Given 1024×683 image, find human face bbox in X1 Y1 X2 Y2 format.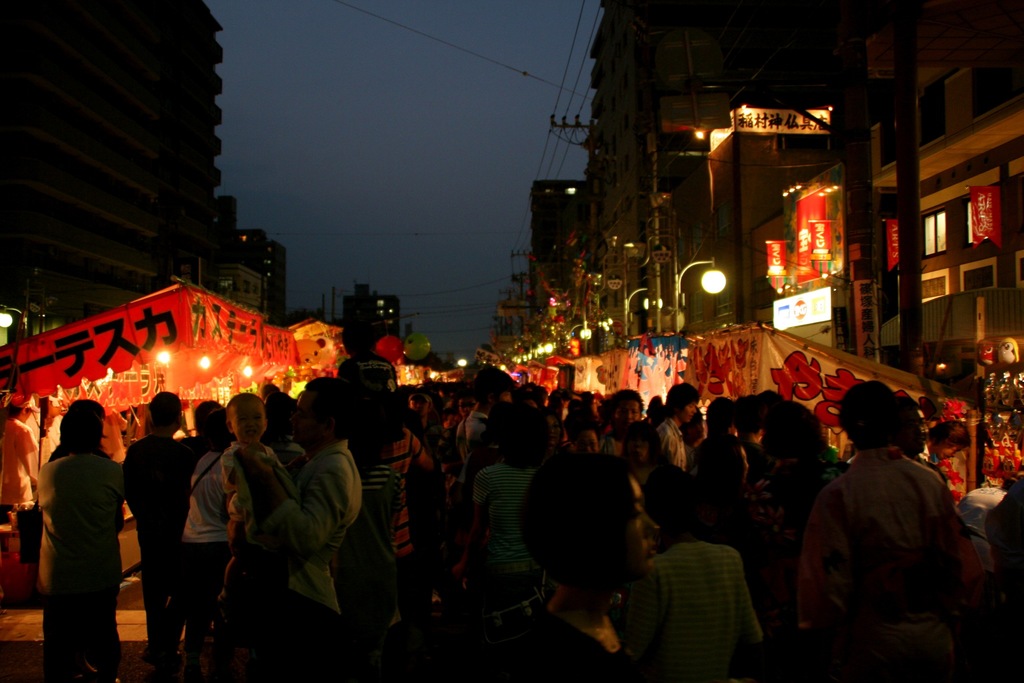
605 469 660 575.
